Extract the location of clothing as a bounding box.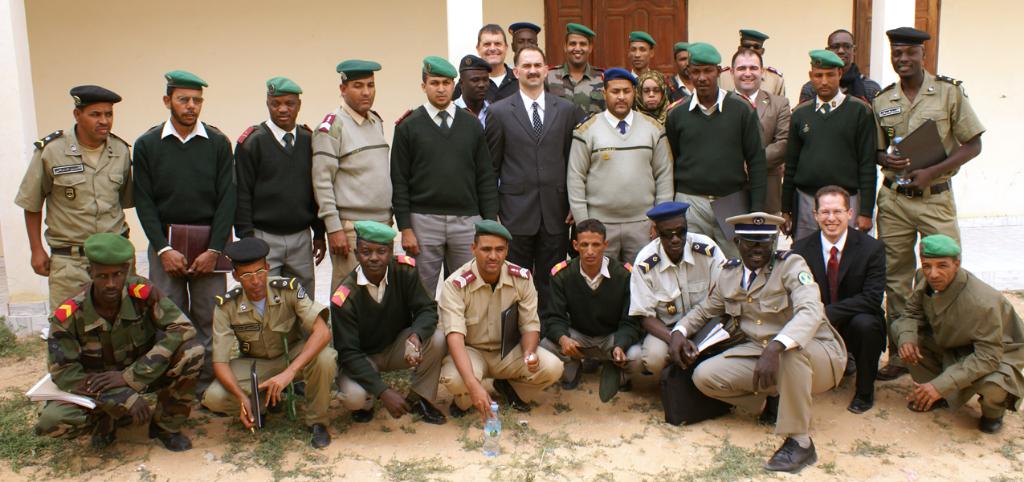
385:106:497:291.
